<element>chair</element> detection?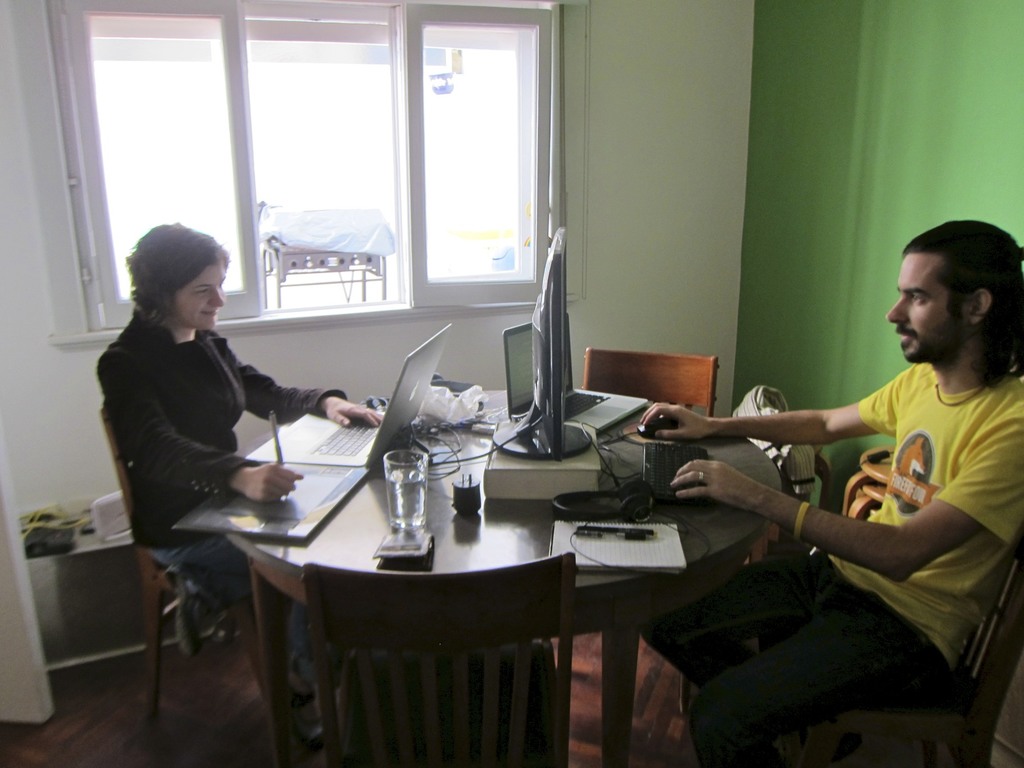
x1=583 y1=346 x2=717 y2=415
